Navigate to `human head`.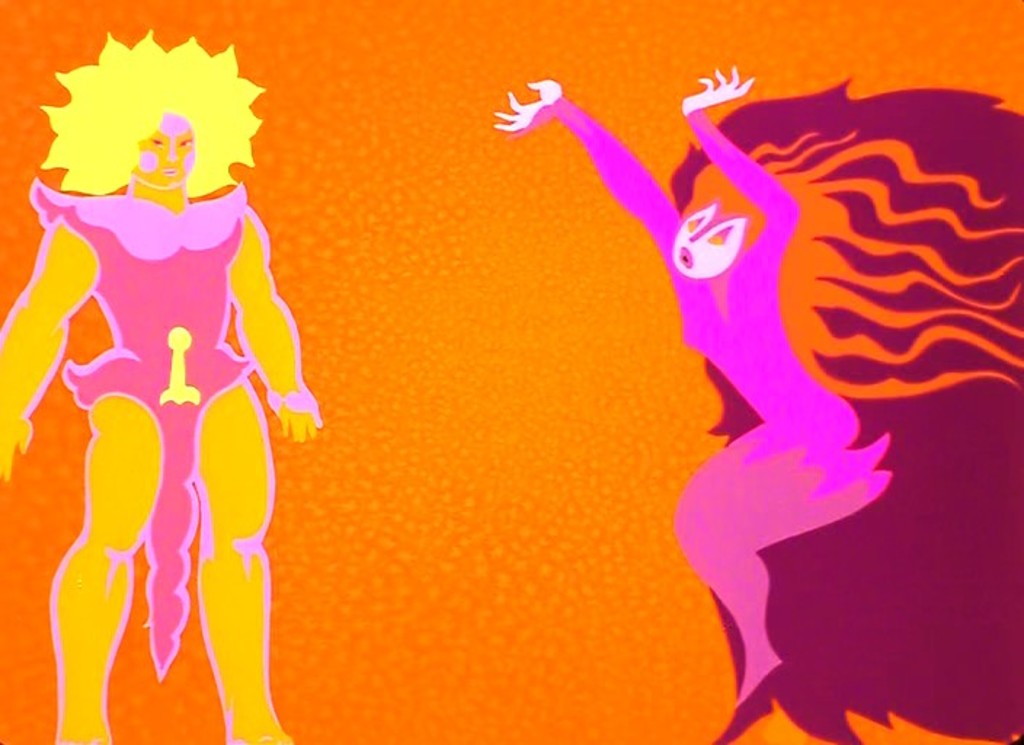
Navigation target: bbox=[129, 113, 195, 189].
